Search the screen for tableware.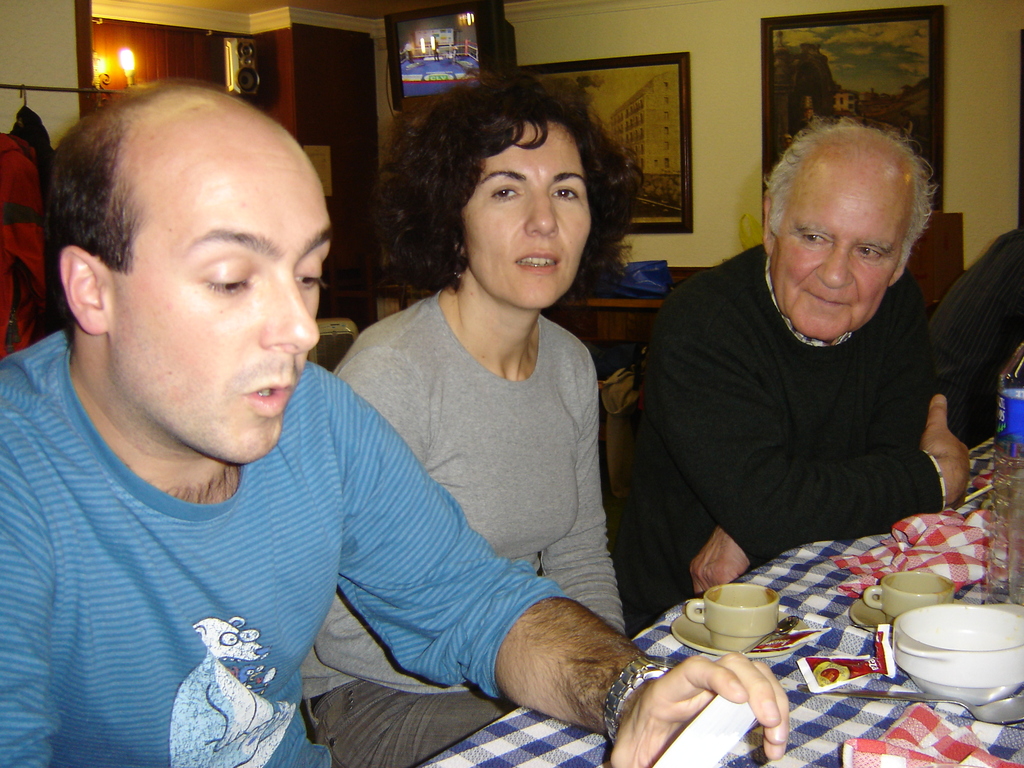
Found at select_region(836, 692, 1023, 723).
